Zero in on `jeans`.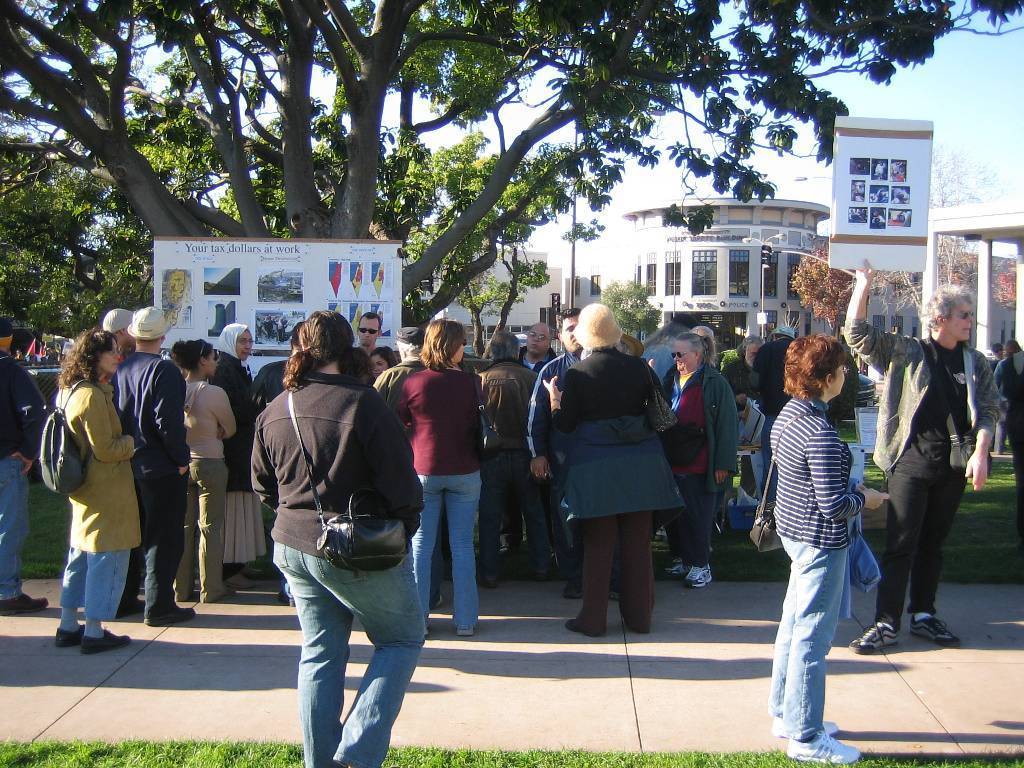
Zeroed in: crop(665, 486, 721, 567).
